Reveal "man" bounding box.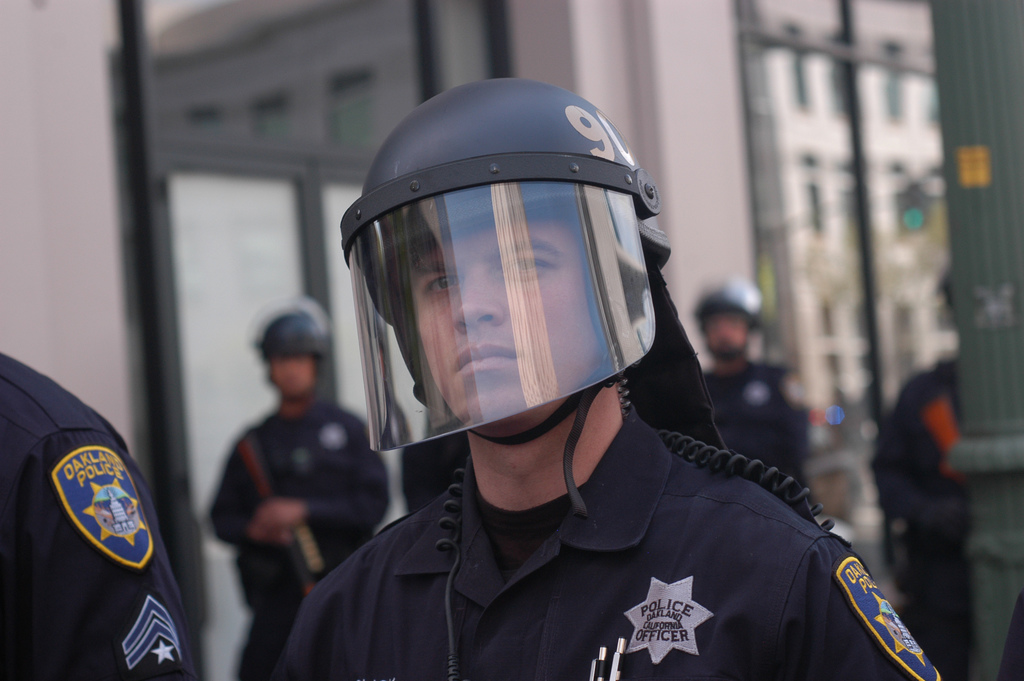
Revealed: bbox=[698, 268, 825, 506].
